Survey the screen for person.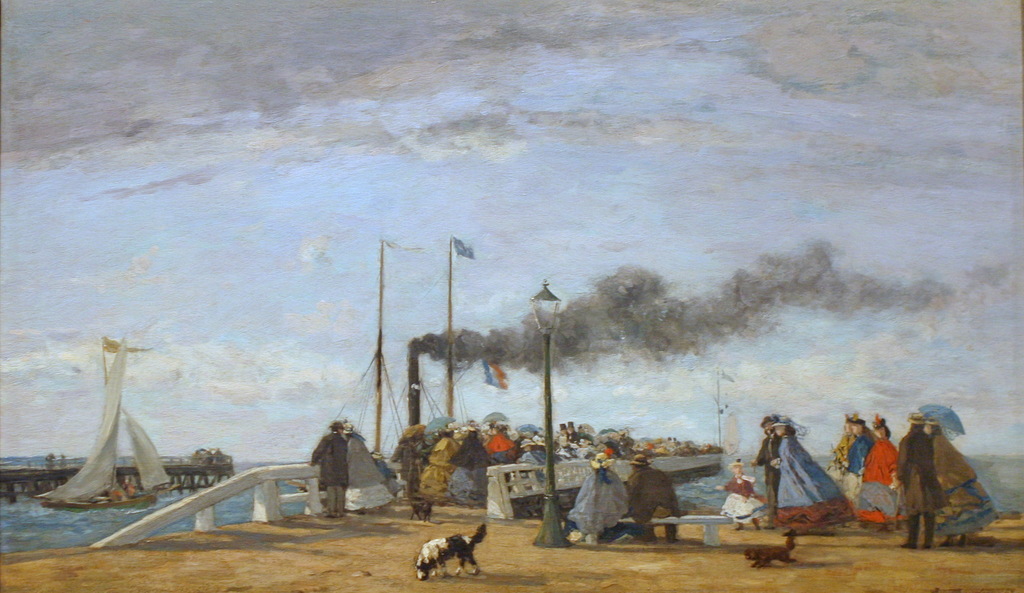
Survey found: [x1=833, y1=410, x2=858, y2=478].
